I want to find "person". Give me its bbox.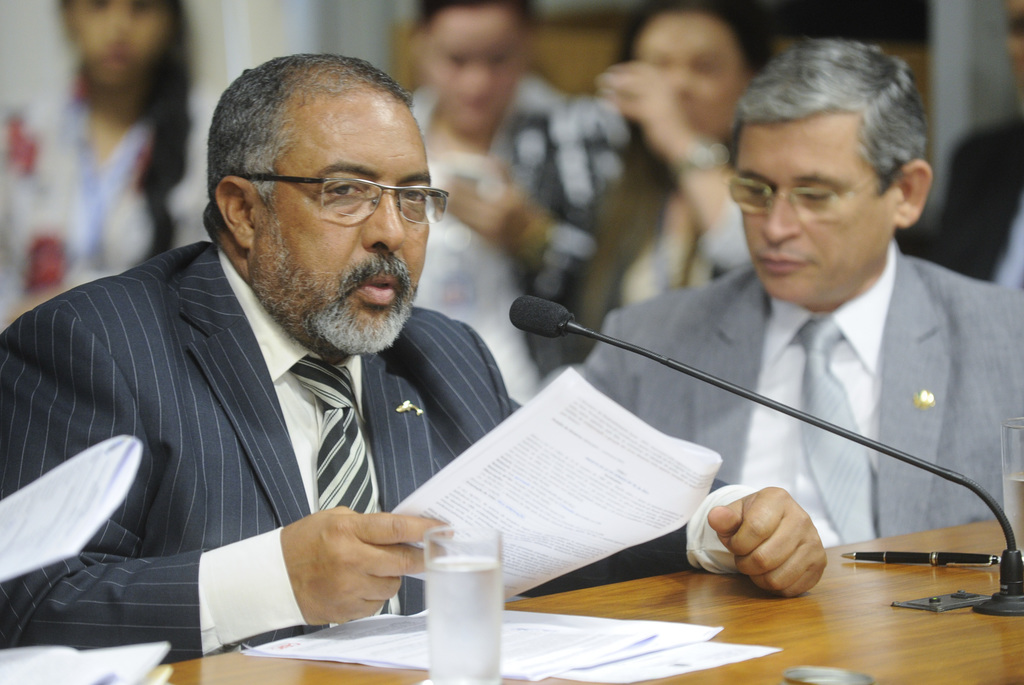
bbox(584, 35, 1023, 551).
